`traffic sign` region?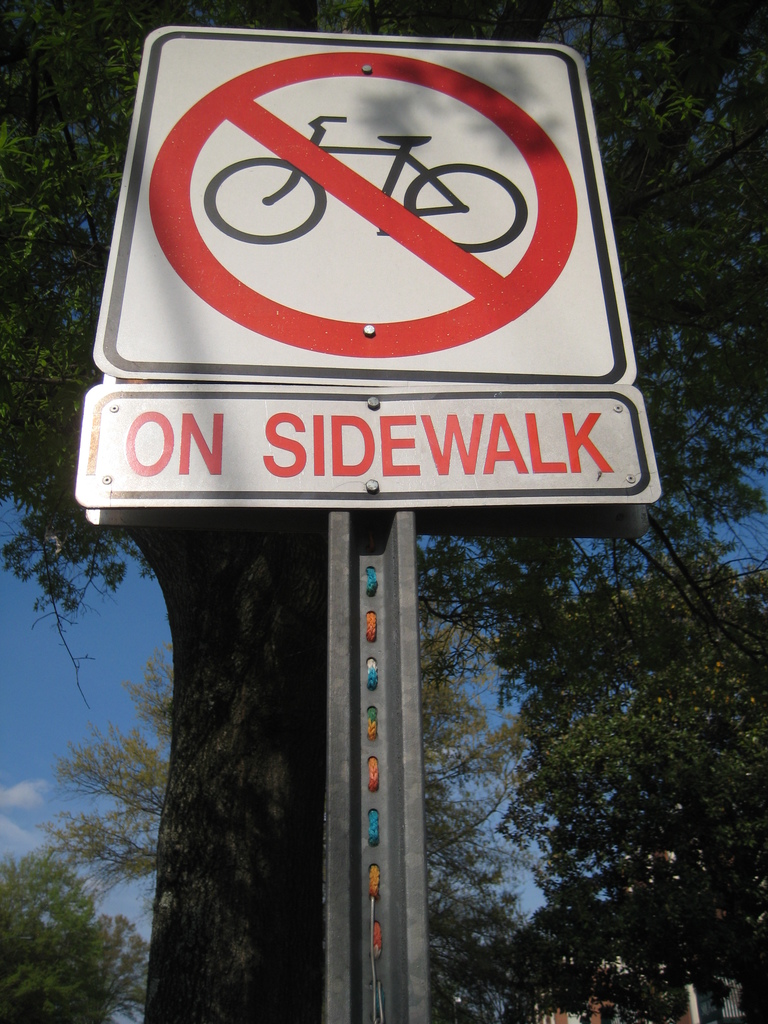
97/20/634/386
